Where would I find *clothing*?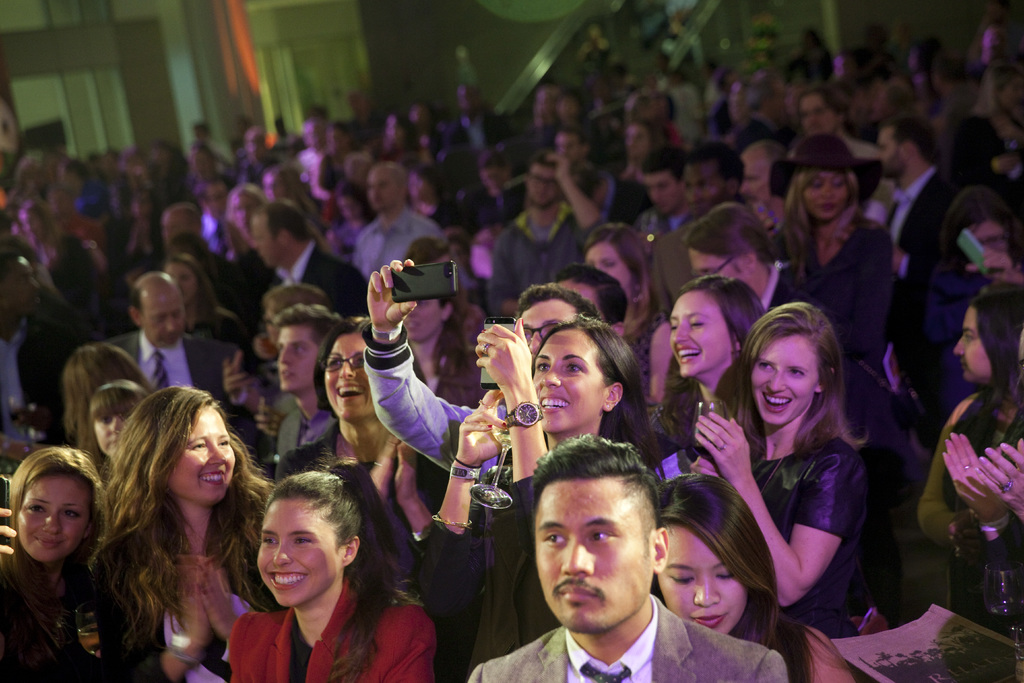
At [x1=115, y1=215, x2=159, y2=256].
